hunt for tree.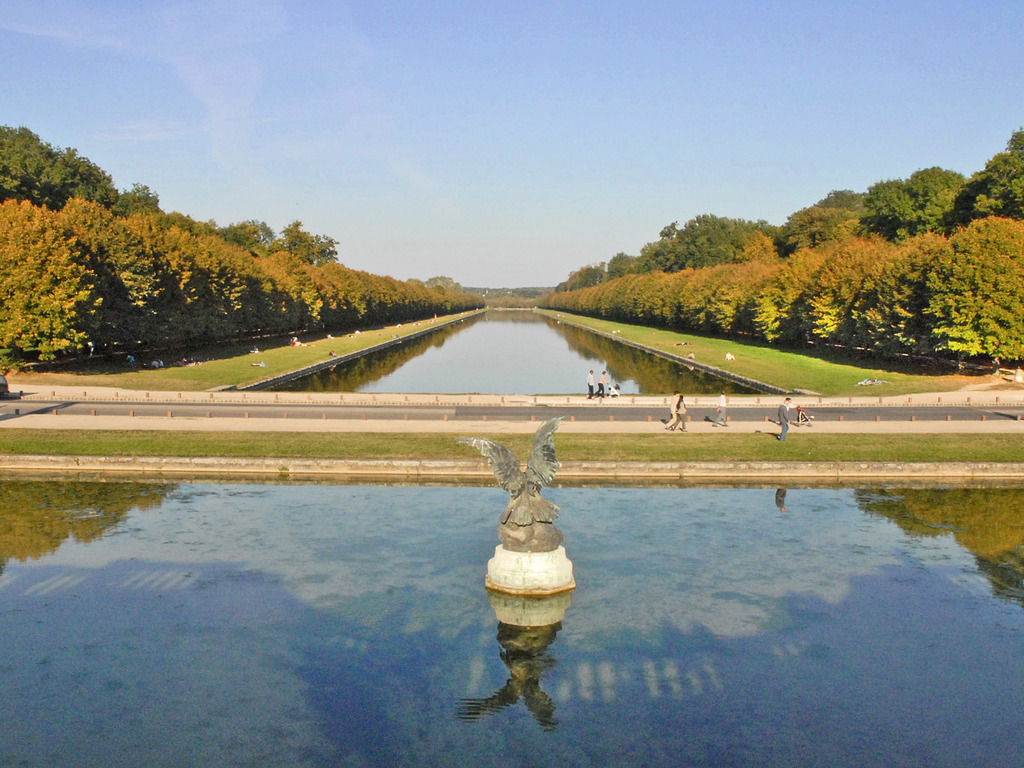
Hunted down at locate(703, 241, 764, 332).
